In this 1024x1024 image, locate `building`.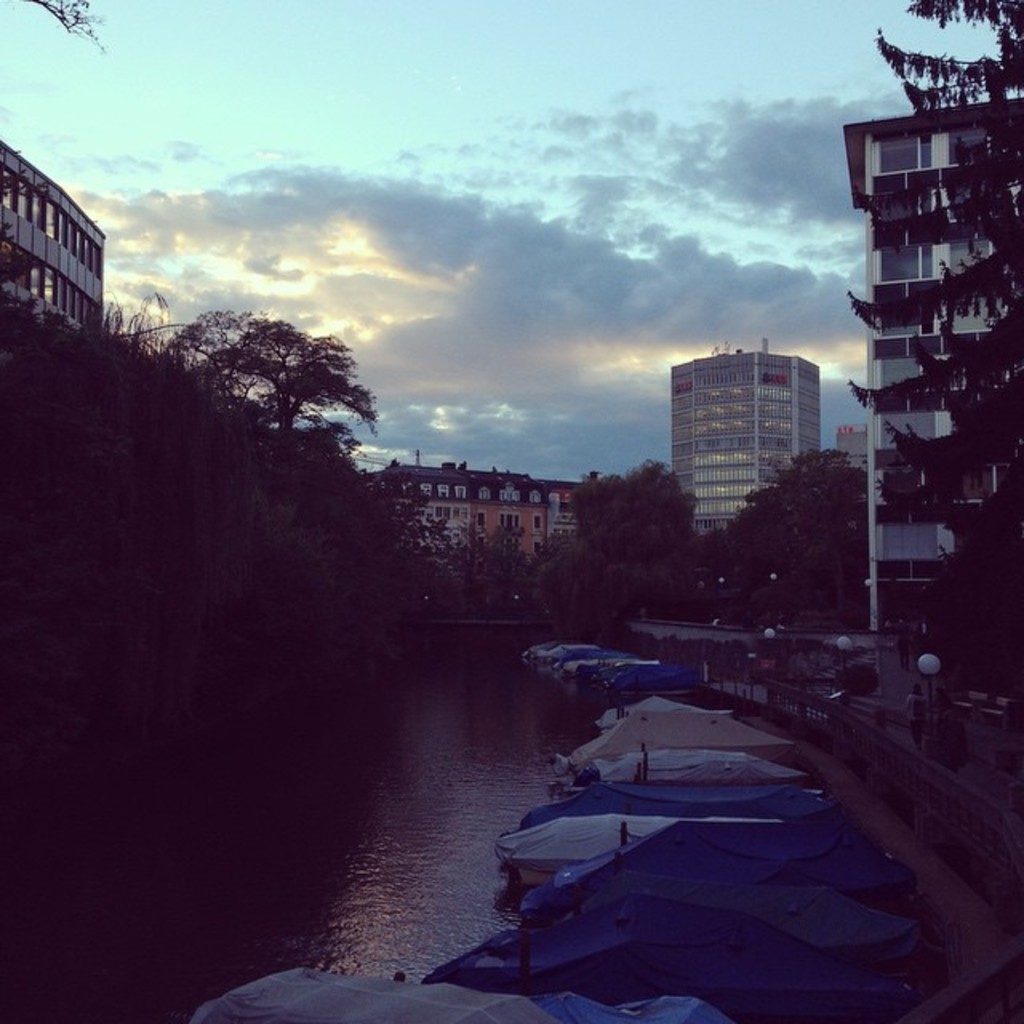
Bounding box: [x1=0, y1=141, x2=114, y2=339].
